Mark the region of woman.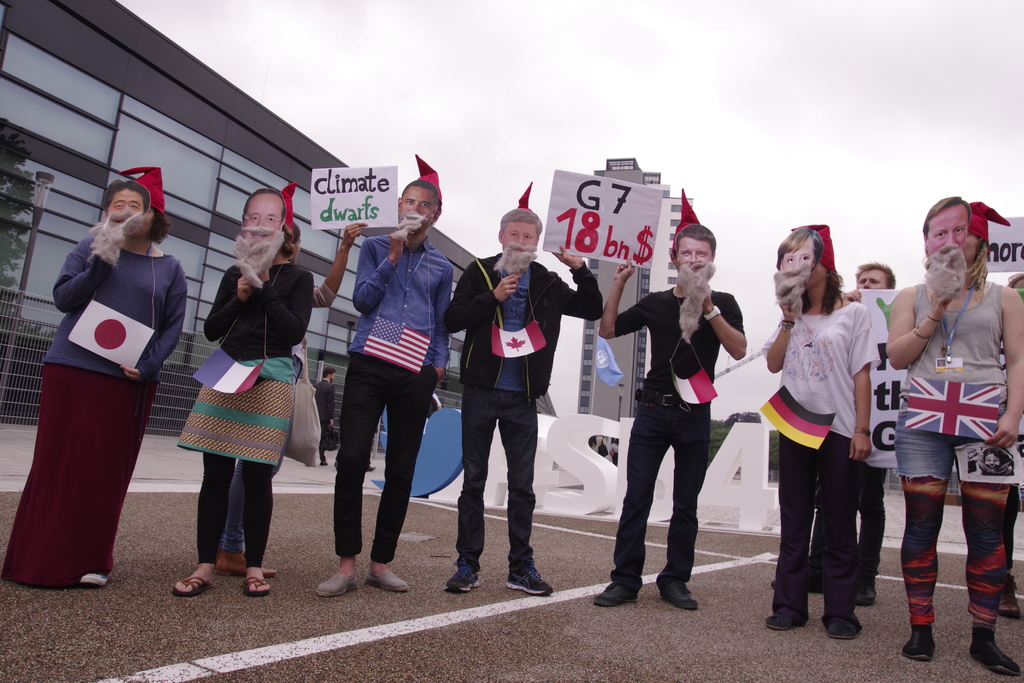
Region: 755,264,883,637.
